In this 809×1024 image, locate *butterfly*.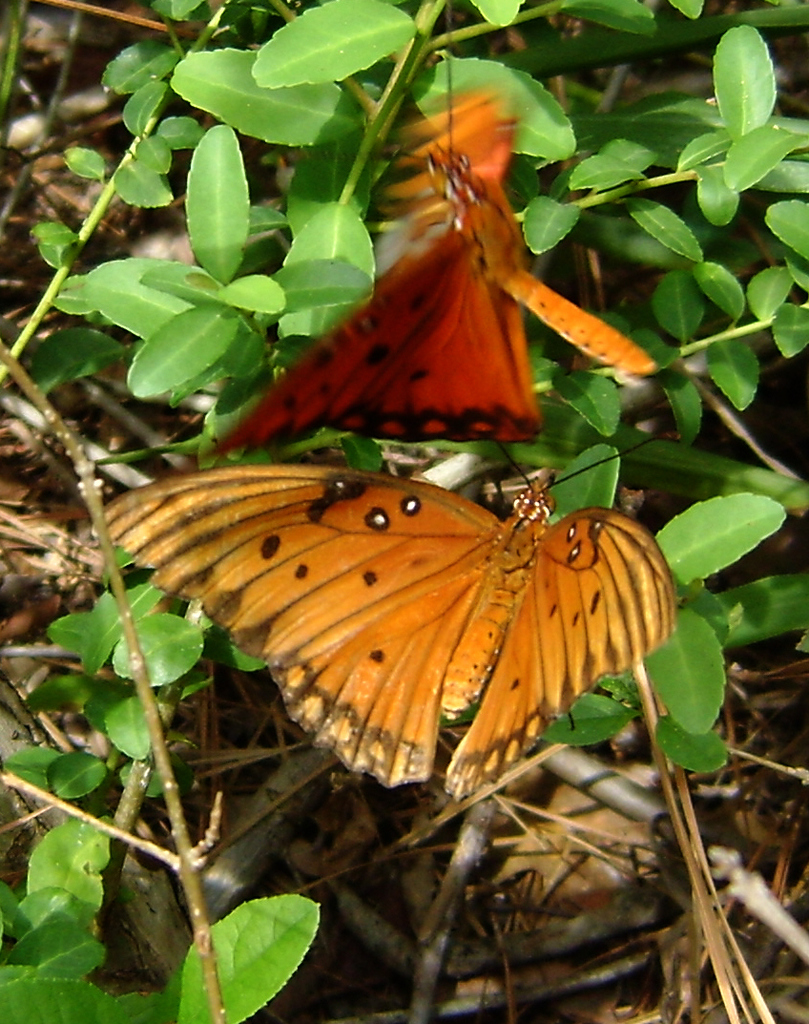
Bounding box: {"left": 114, "top": 418, "right": 675, "bottom": 805}.
